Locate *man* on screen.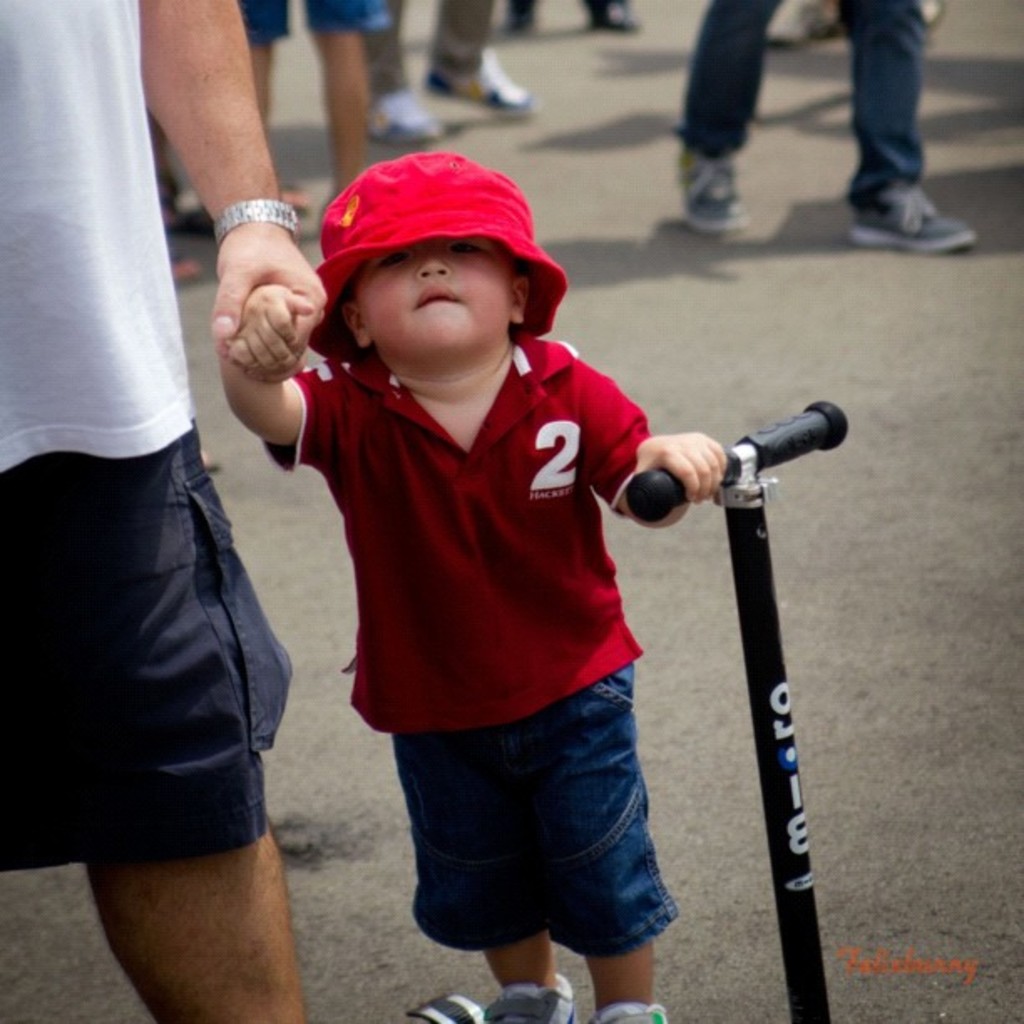
On screen at bbox(634, 8, 979, 224).
